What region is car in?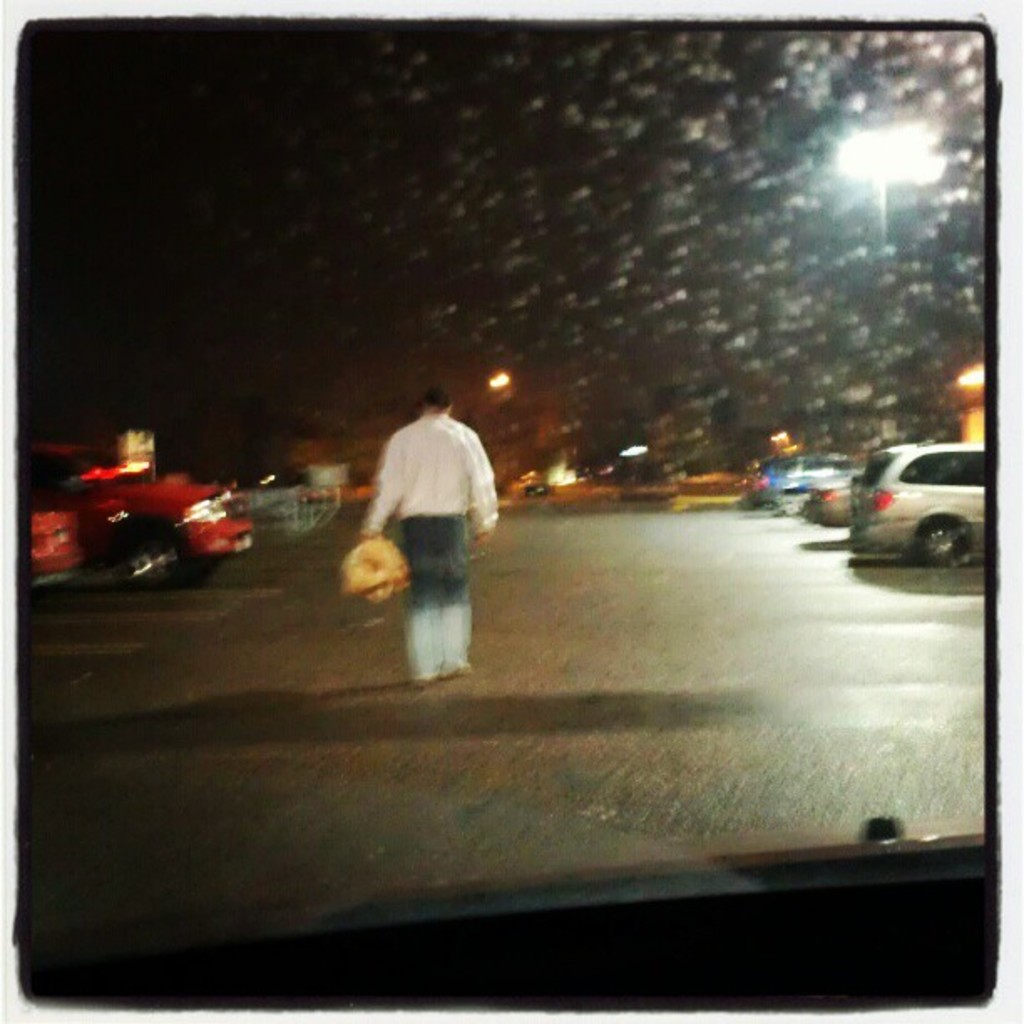
region(60, 465, 251, 596).
